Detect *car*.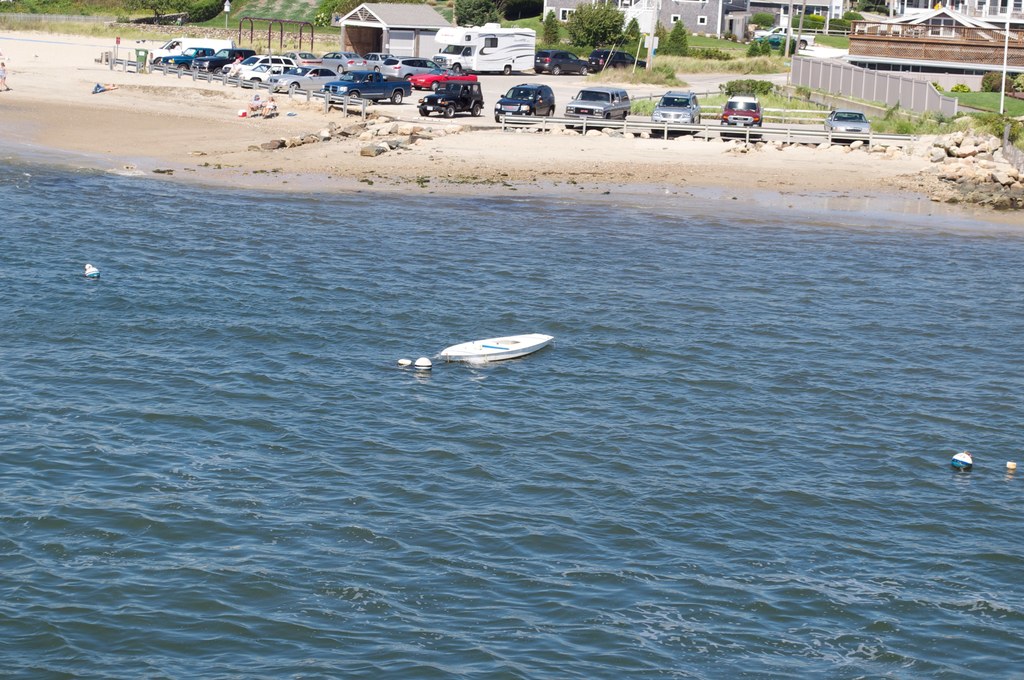
Detected at 536 46 591 74.
